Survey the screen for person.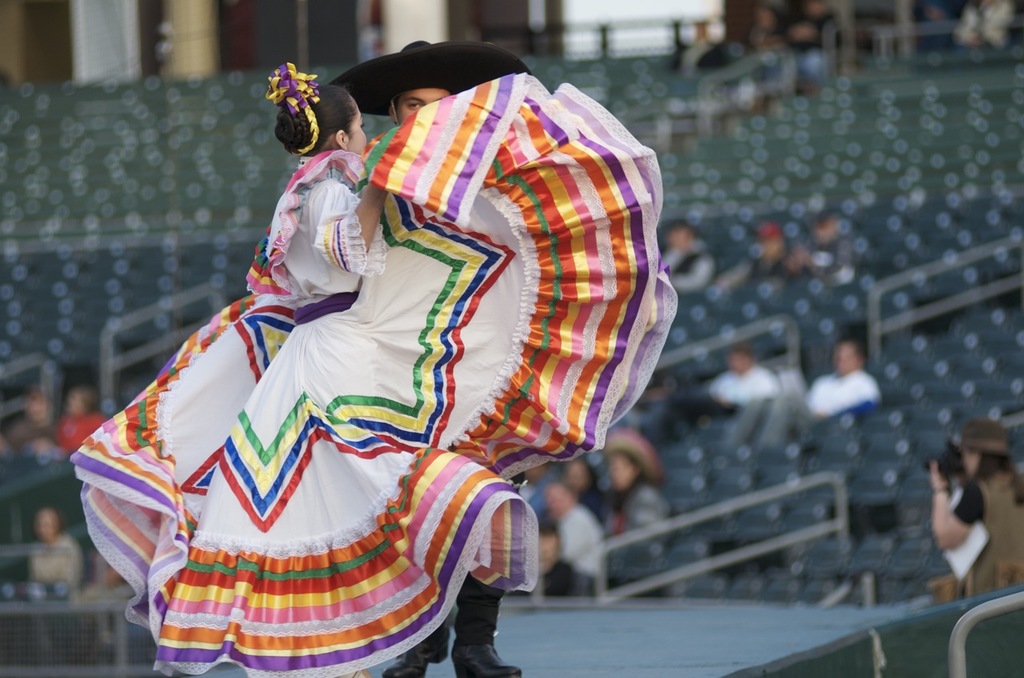
Survey found: [x1=72, y1=55, x2=676, y2=677].
